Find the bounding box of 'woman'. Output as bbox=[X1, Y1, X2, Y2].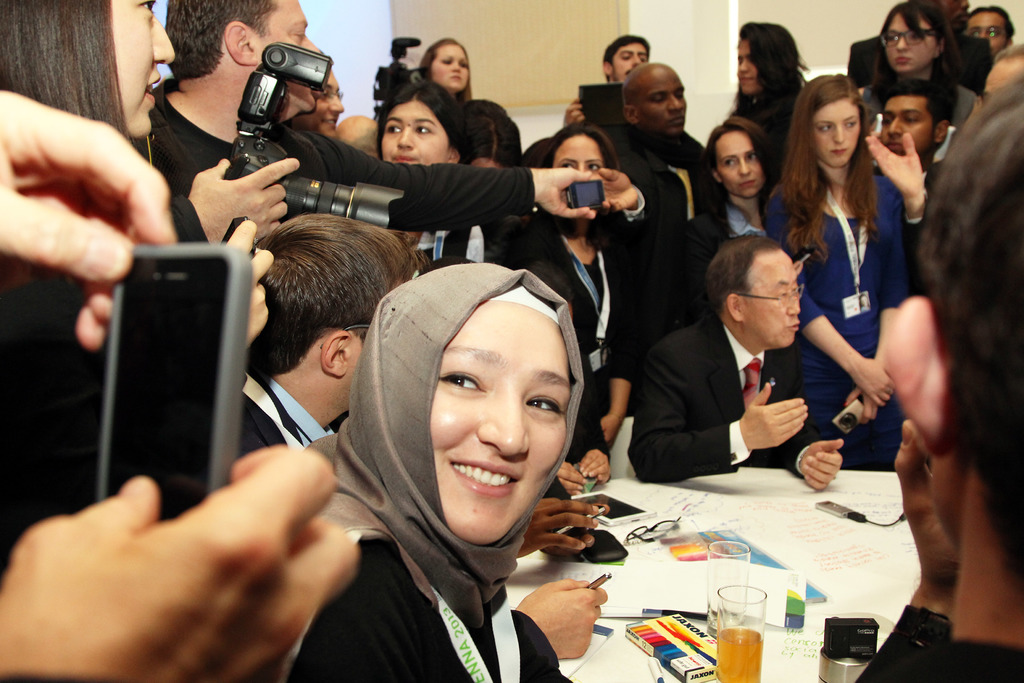
bbox=[762, 72, 922, 468].
